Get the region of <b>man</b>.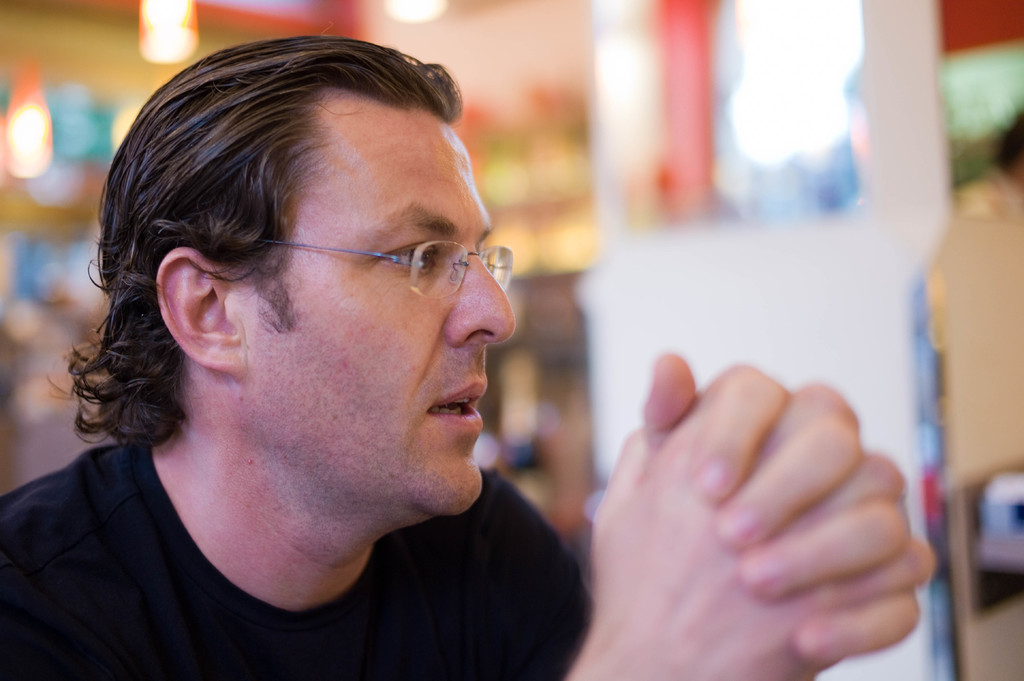
select_region(0, 35, 934, 680).
